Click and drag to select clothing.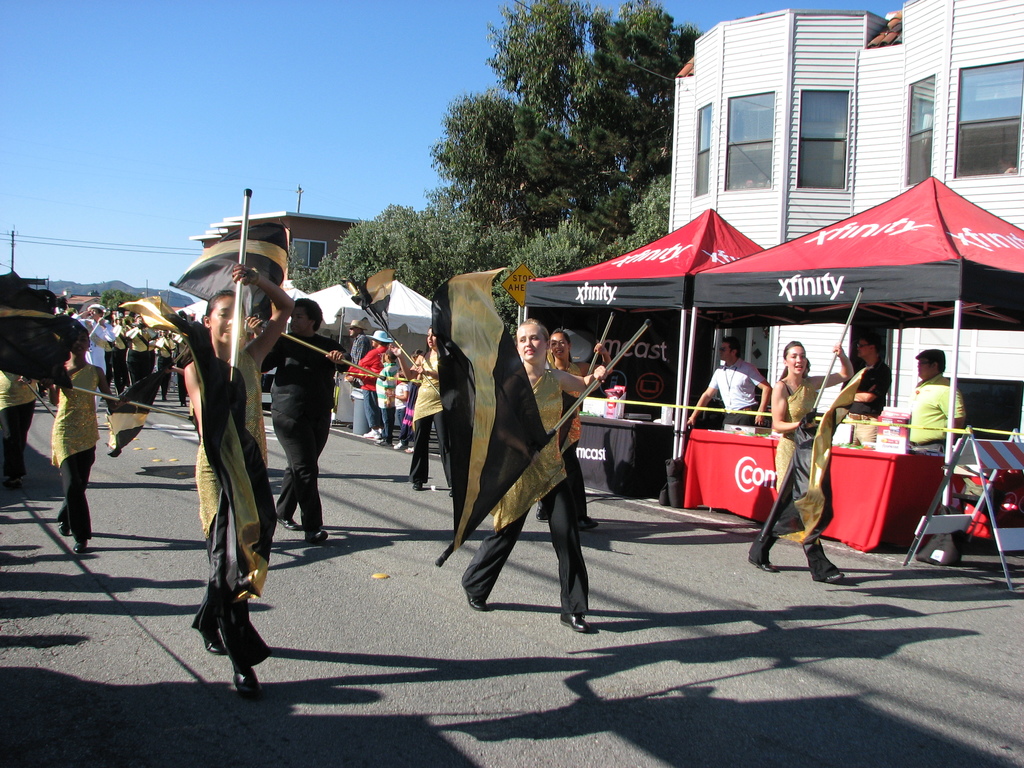
Selection: bbox=(51, 365, 100, 543).
